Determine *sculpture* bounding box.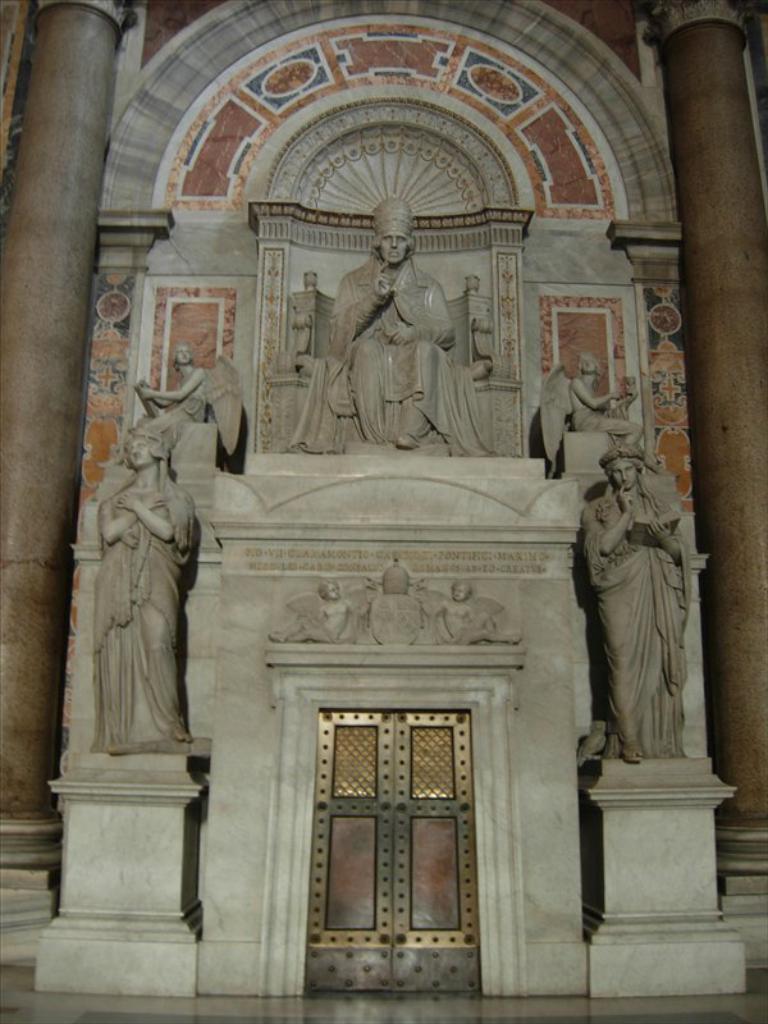
Determined: pyautogui.locateOnScreen(572, 445, 701, 776).
